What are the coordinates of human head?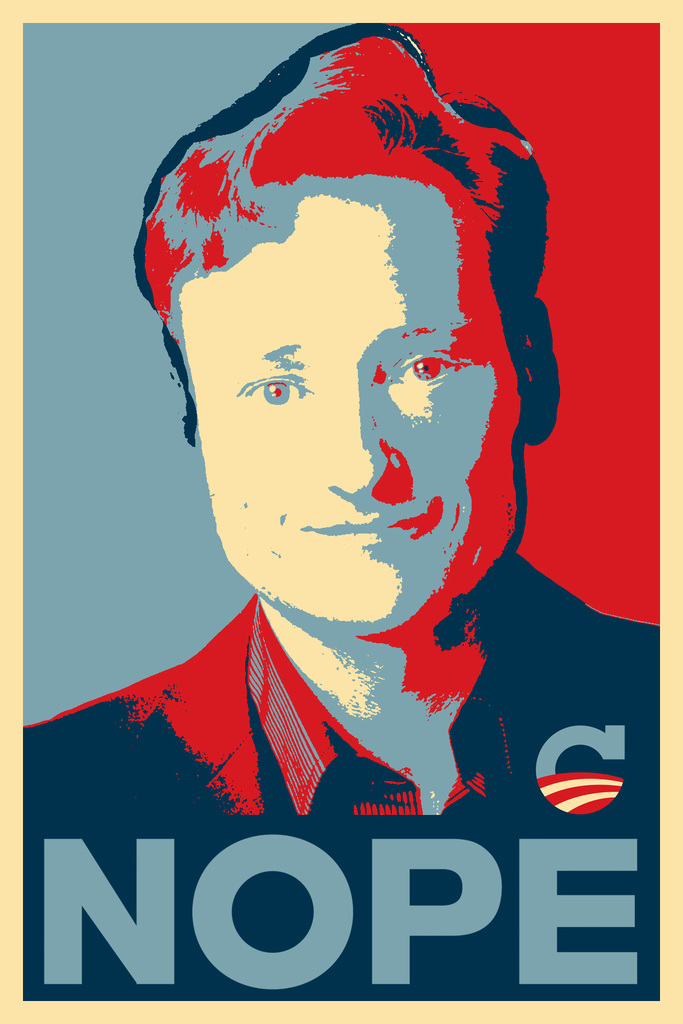
left=144, top=32, right=520, bottom=559.
